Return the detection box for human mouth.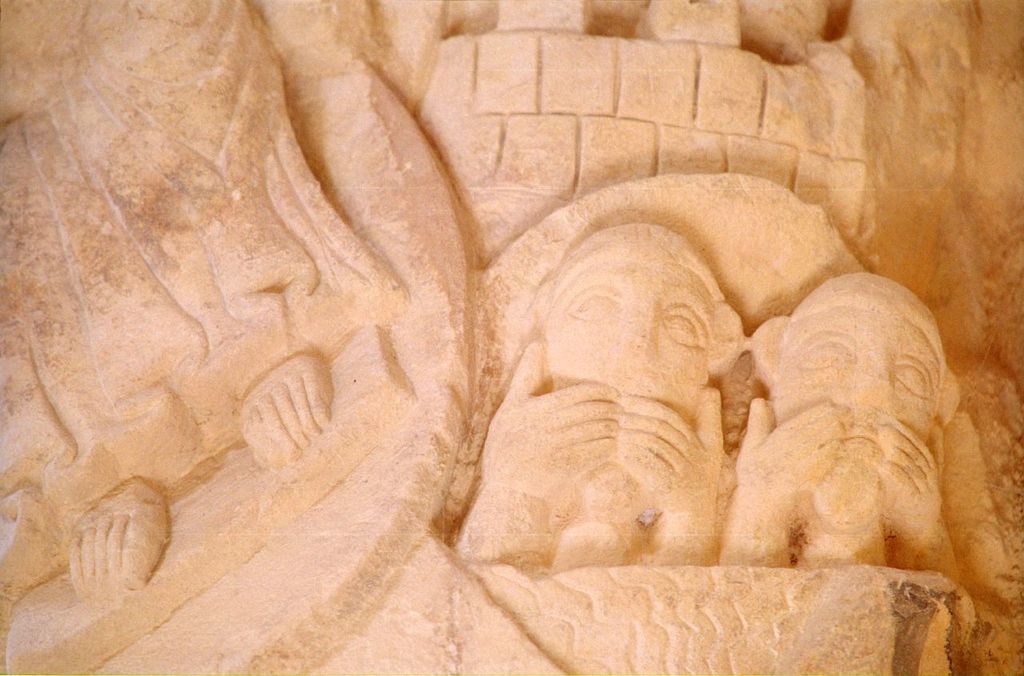
box(616, 374, 650, 395).
